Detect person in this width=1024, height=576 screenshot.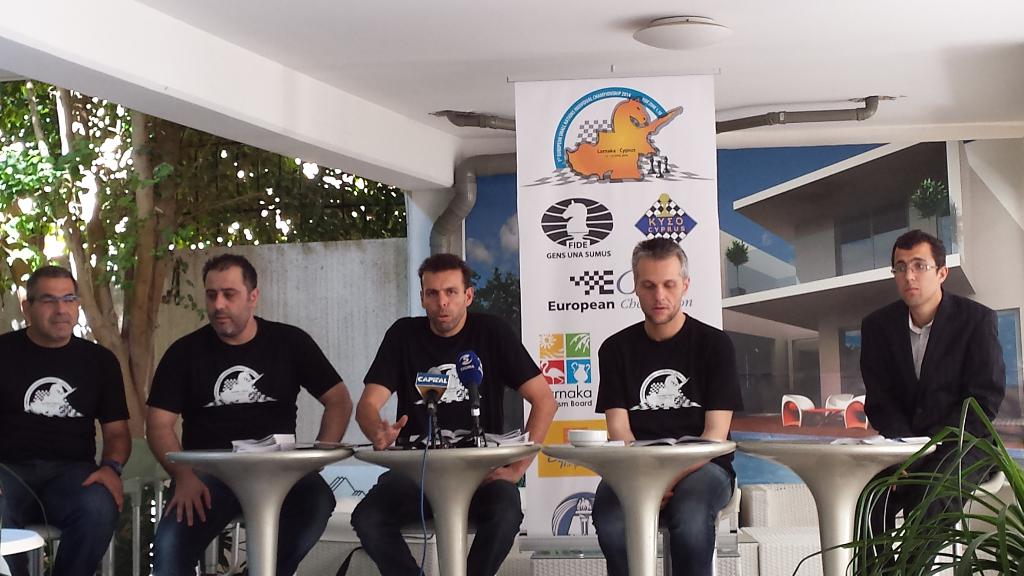
Detection: [x1=0, y1=267, x2=133, y2=575].
